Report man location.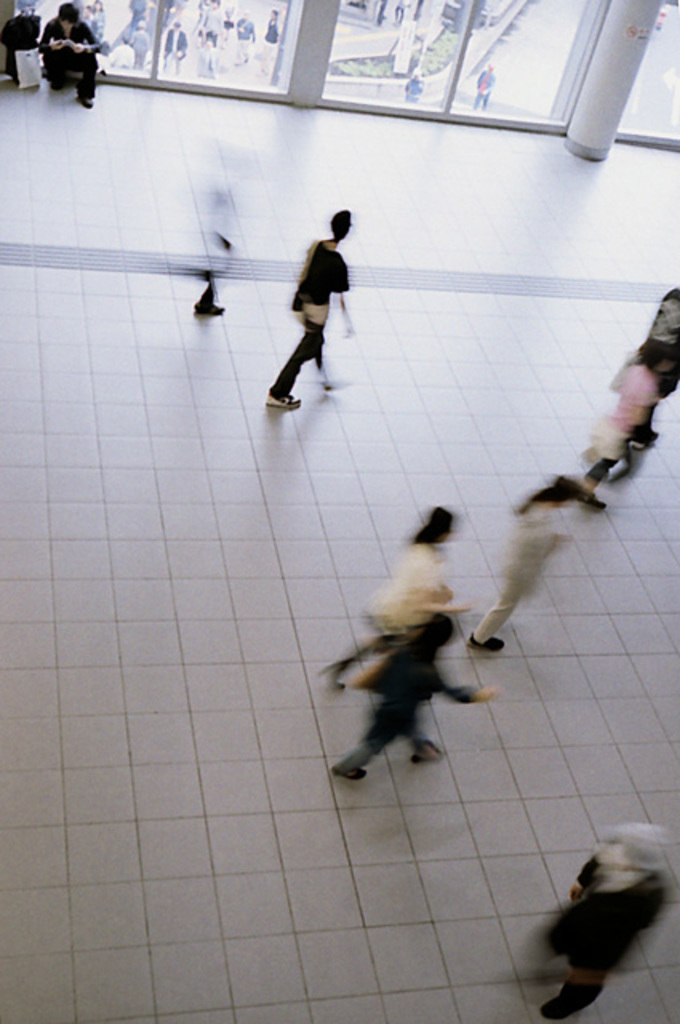
Report: bbox(333, 614, 496, 779).
